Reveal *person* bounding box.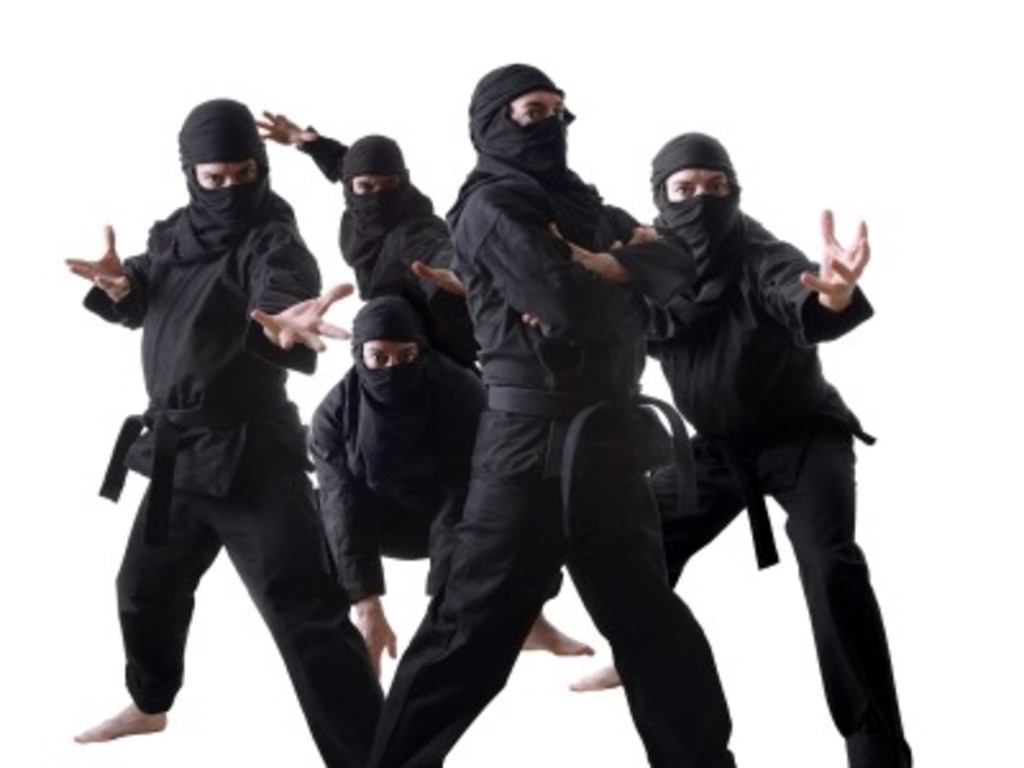
Revealed: Rect(72, 100, 384, 765).
